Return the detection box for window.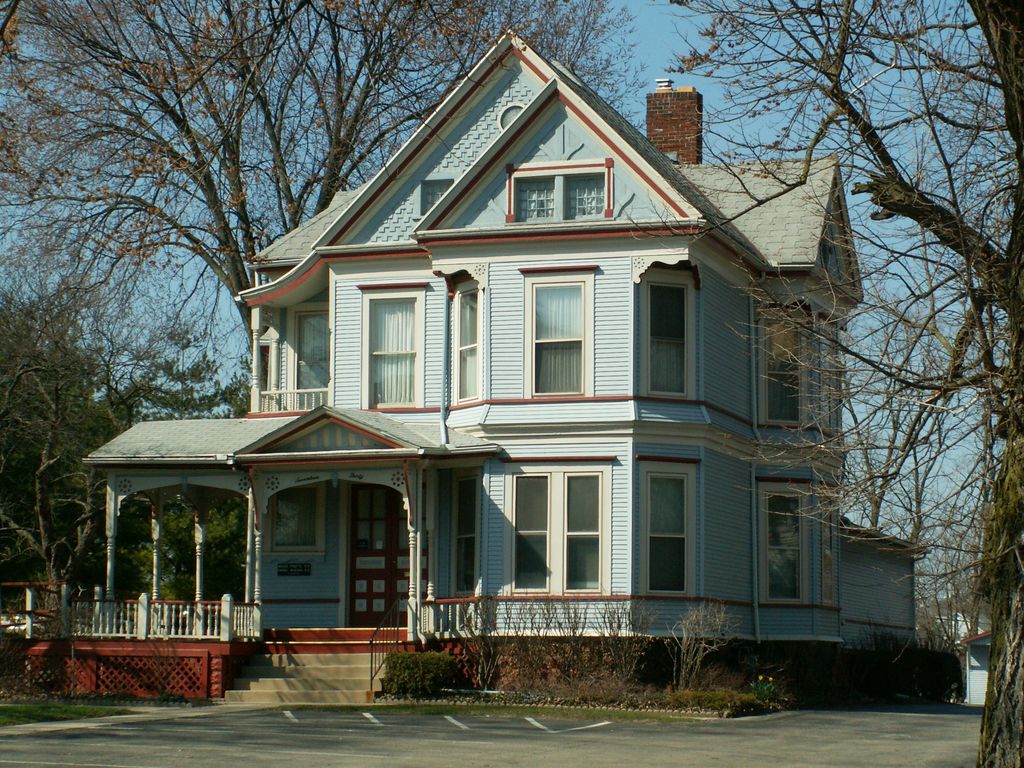
locate(758, 320, 800, 435).
